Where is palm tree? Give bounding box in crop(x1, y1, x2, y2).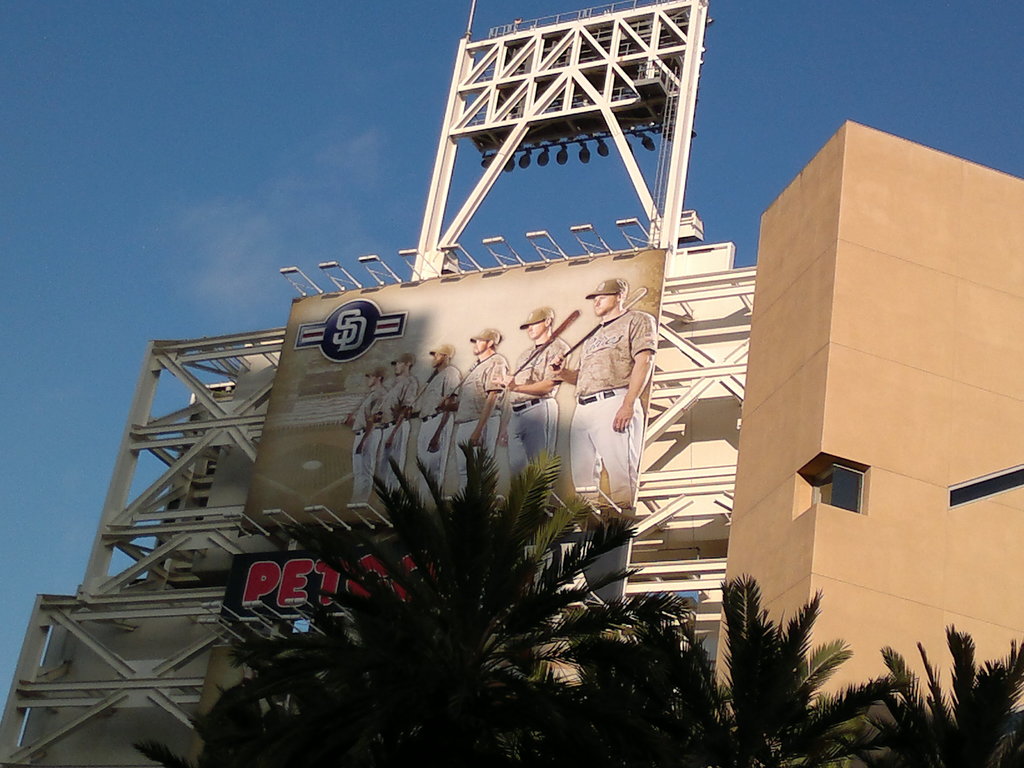
crop(425, 632, 662, 736).
